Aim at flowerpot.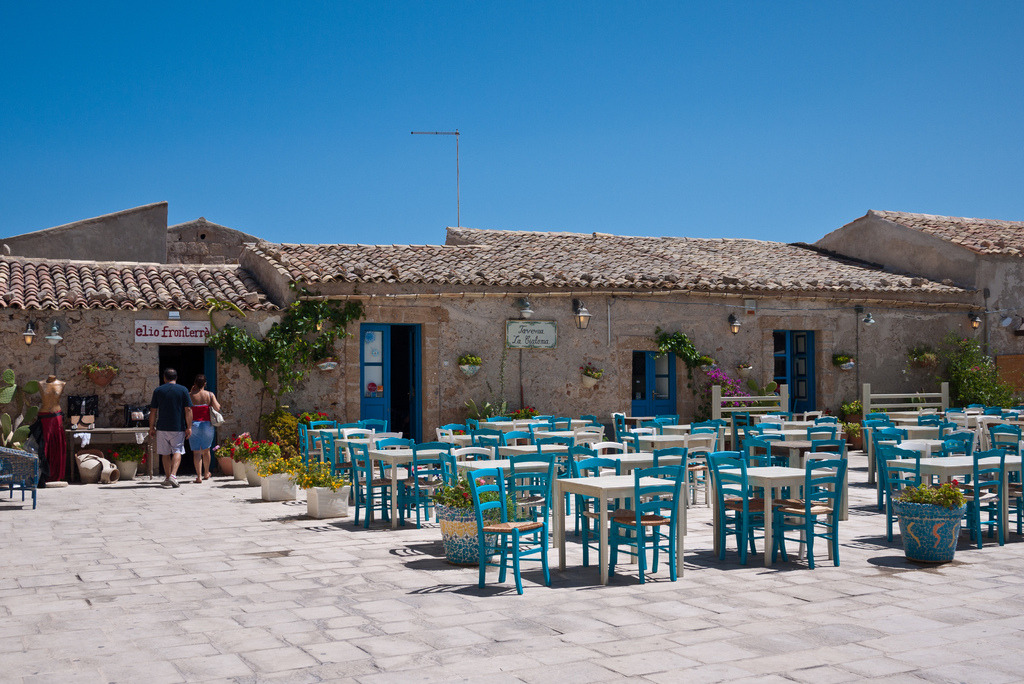
Aimed at left=305, top=484, right=349, bottom=521.
